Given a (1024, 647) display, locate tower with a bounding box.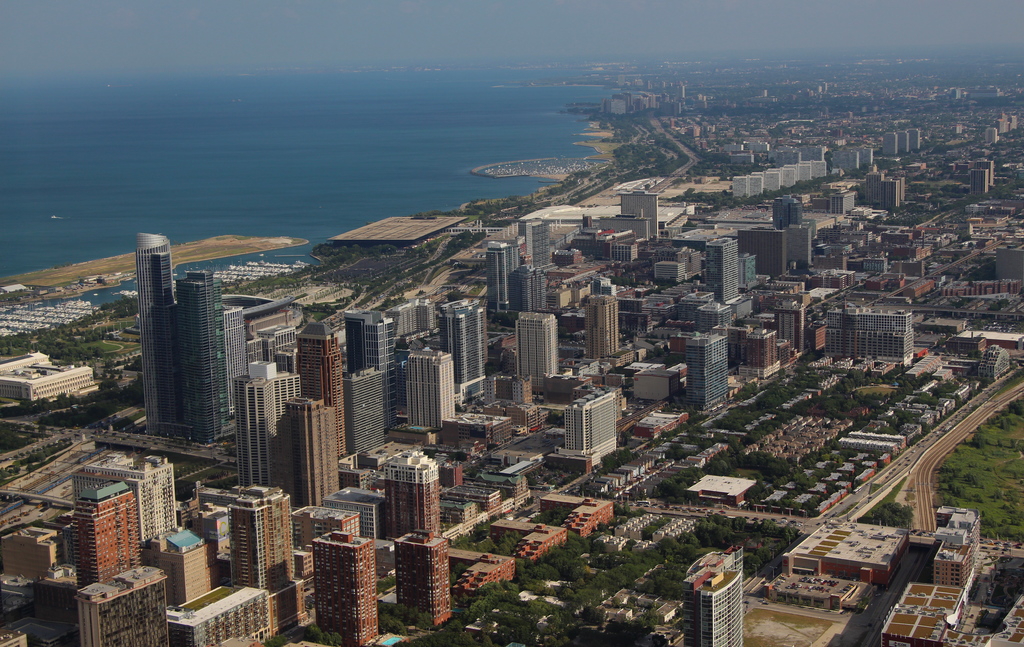
Located: bbox=(347, 366, 392, 457).
